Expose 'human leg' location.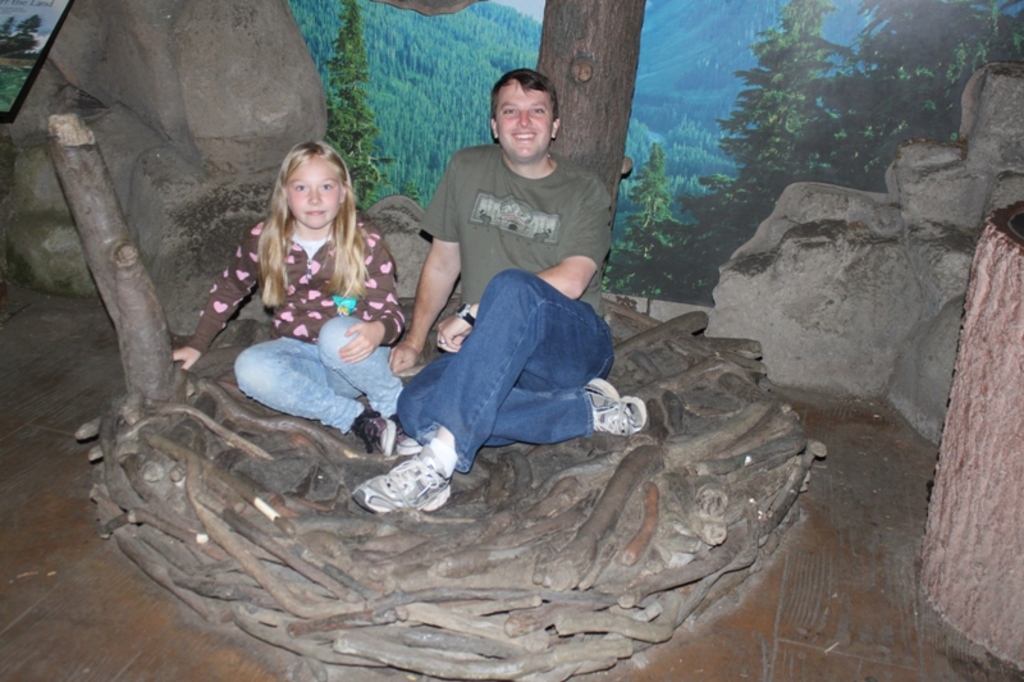
Exposed at bbox=[394, 347, 653, 439].
